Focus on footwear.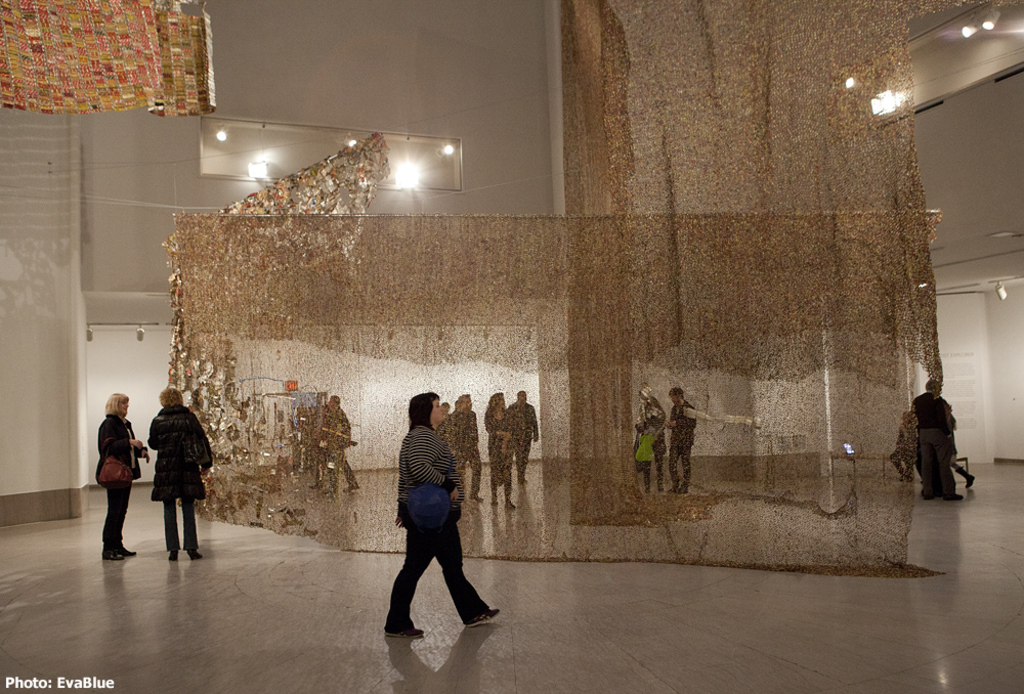
Focused at crop(948, 493, 965, 503).
